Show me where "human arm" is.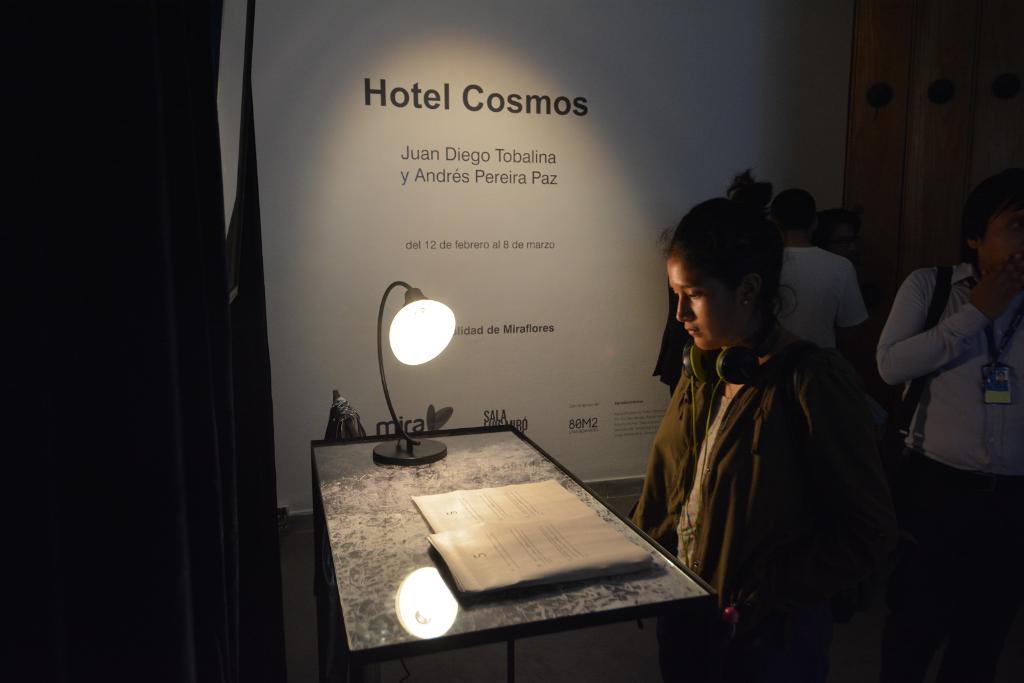
"human arm" is at detection(897, 277, 977, 405).
